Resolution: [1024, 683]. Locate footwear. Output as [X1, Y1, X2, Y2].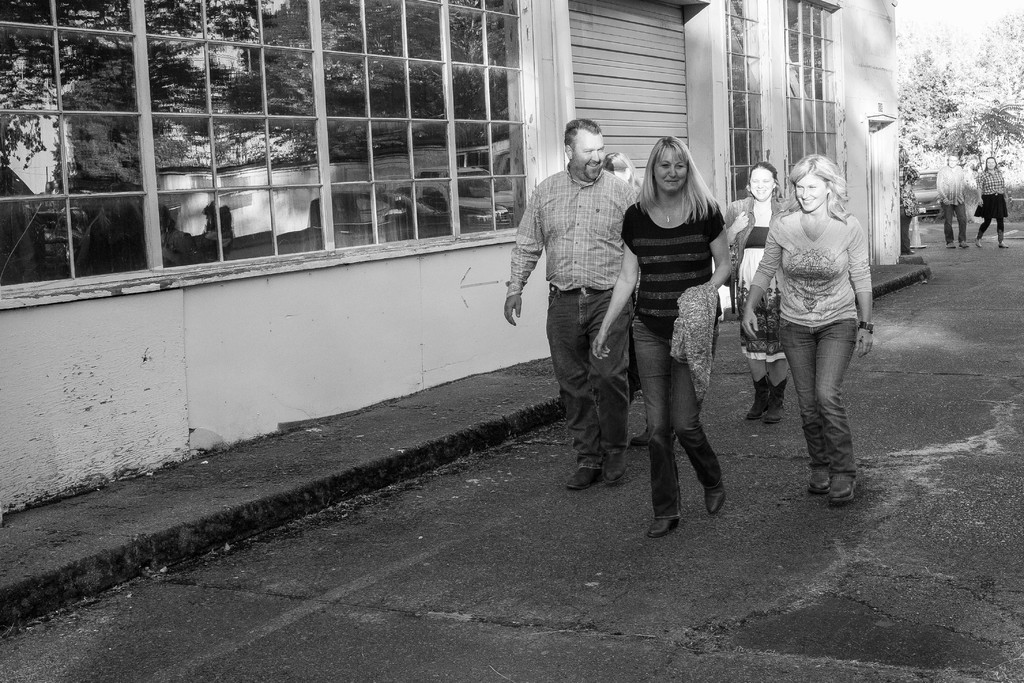
[646, 518, 680, 539].
